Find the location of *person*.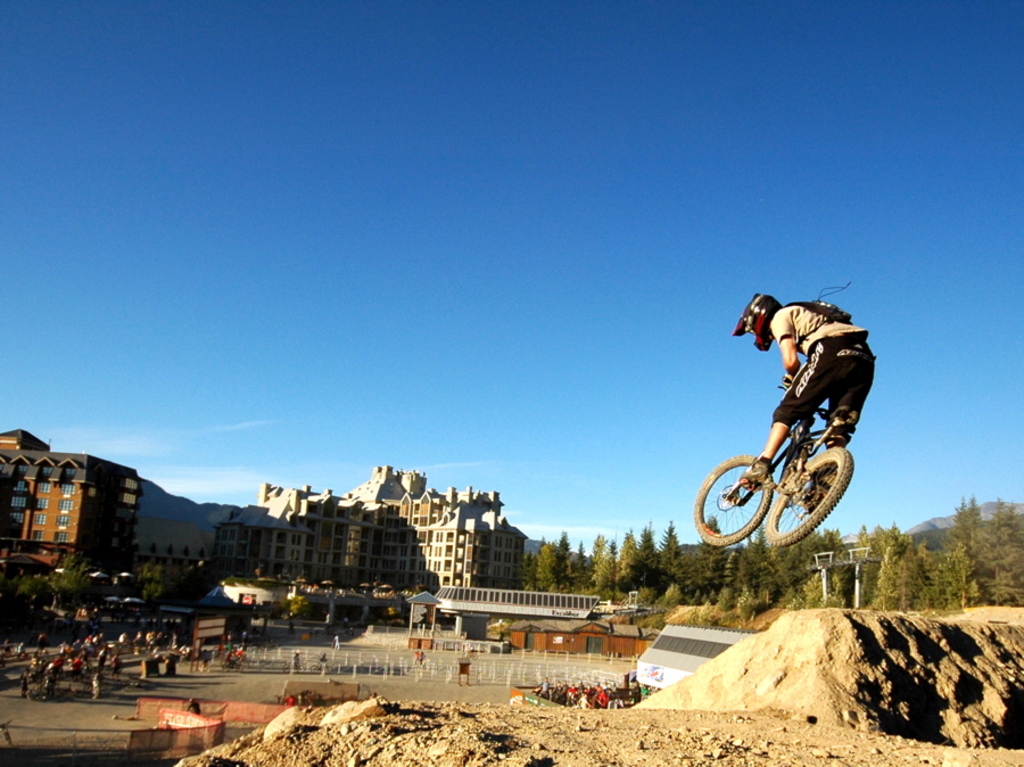
Location: rect(24, 630, 49, 659).
